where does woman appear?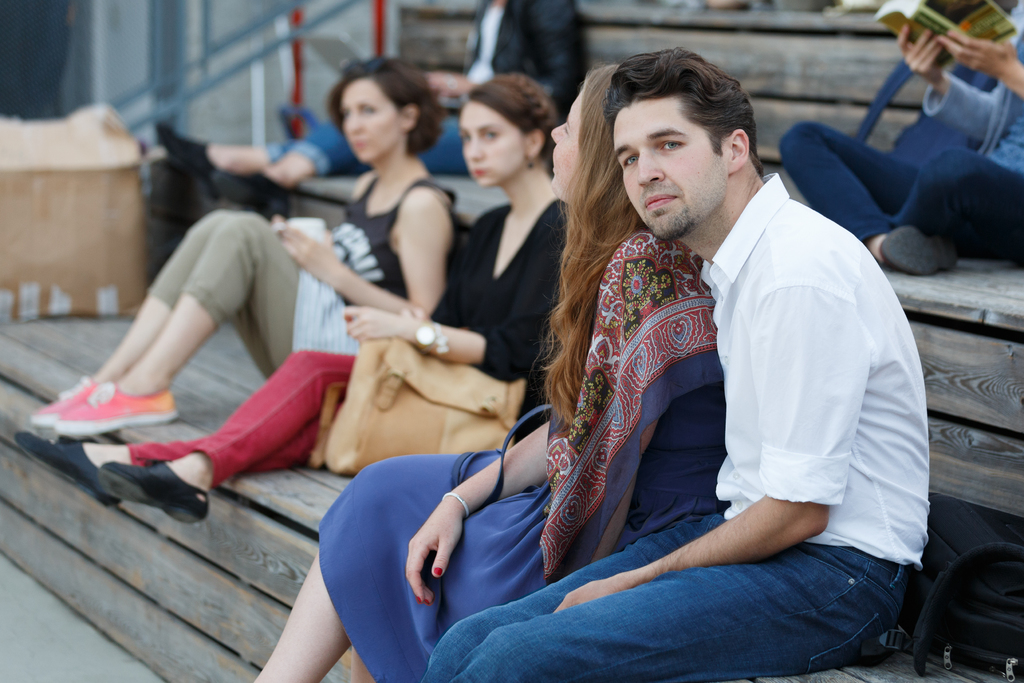
Appears at crop(13, 74, 575, 525).
